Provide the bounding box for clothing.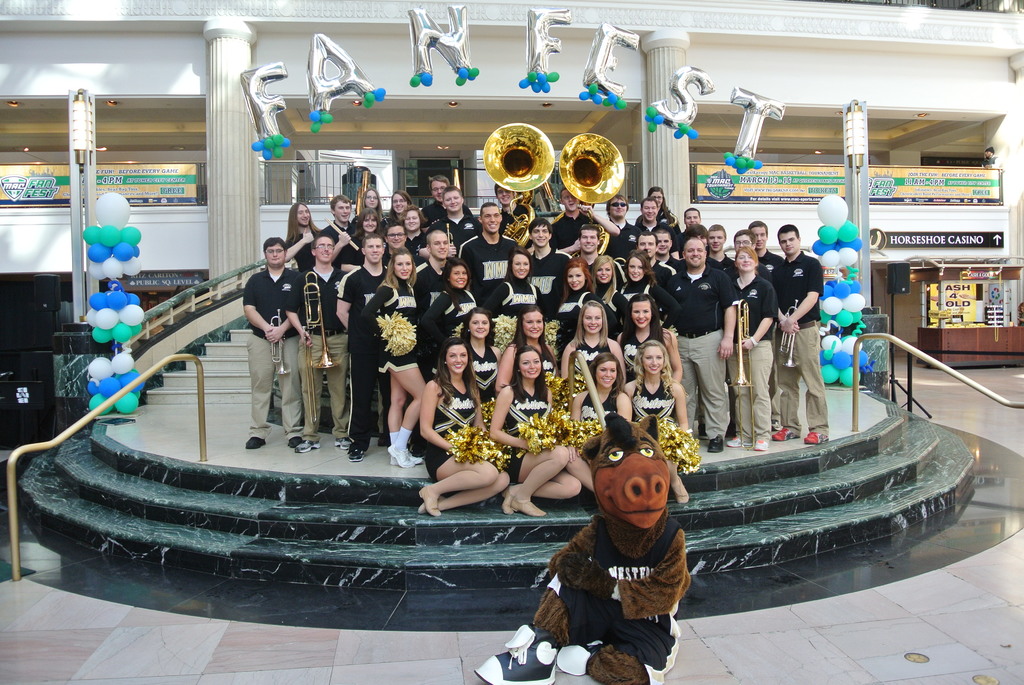
box(755, 253, 783, 270).
